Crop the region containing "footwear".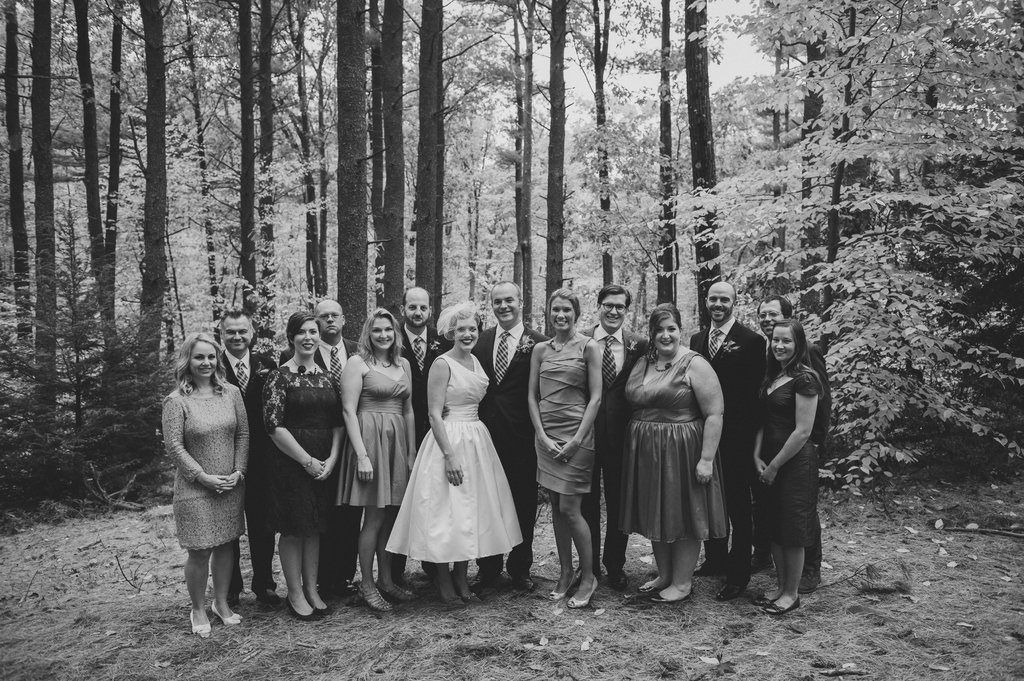
Crop region: 340:570:355:597.
